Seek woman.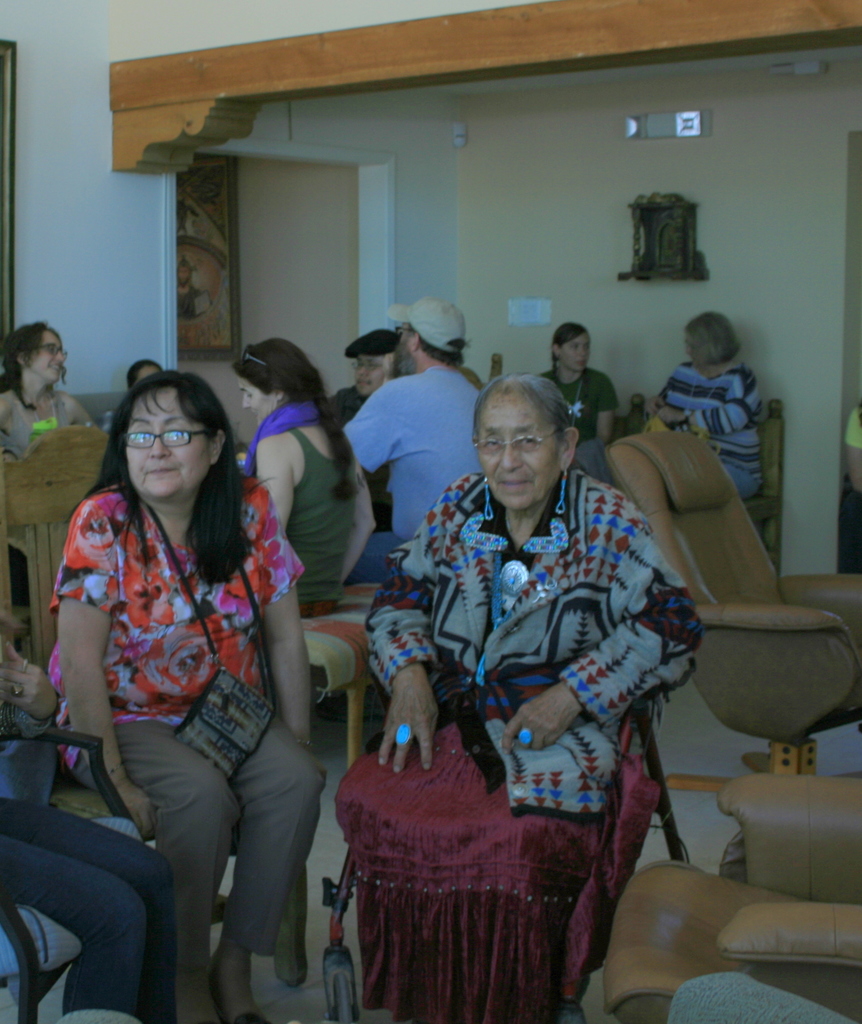
{"x1": 535, "y1": 319, "x2": 614, "y2": 464}.
